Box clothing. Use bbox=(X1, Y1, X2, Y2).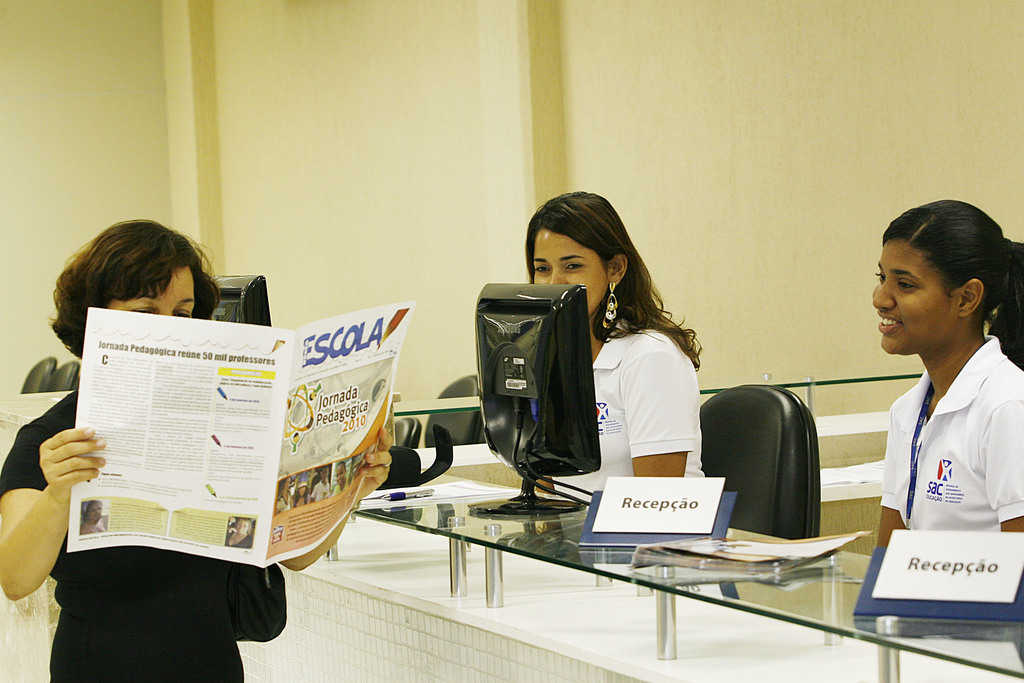
bbox=(330, 475, 348, 496).
